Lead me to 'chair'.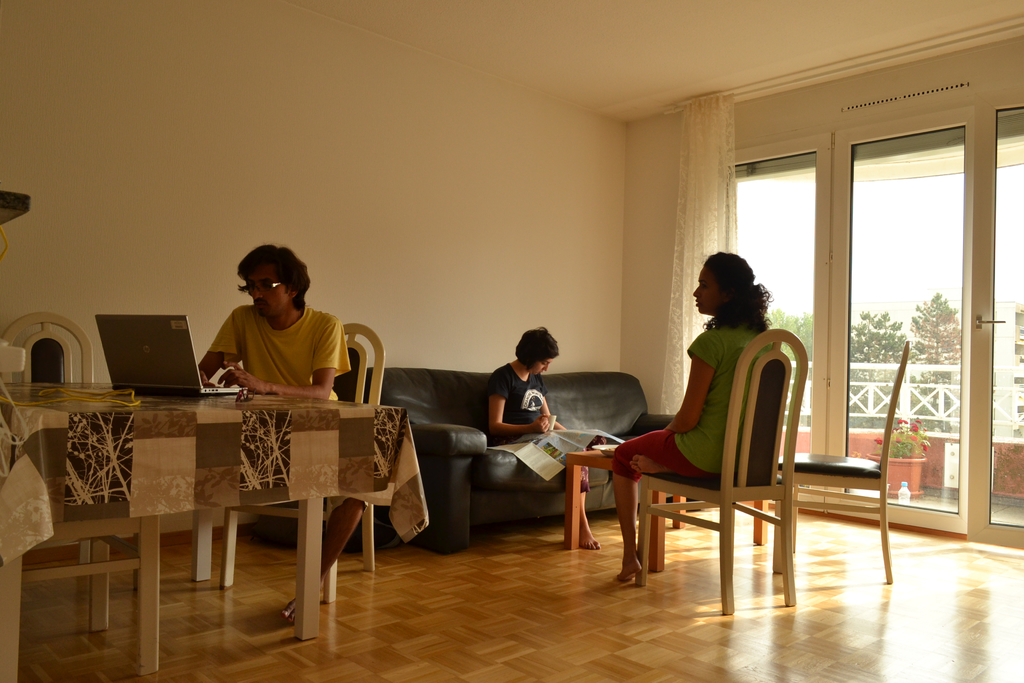
Lead to (left=769, top=336, right=913, bottom=593).
